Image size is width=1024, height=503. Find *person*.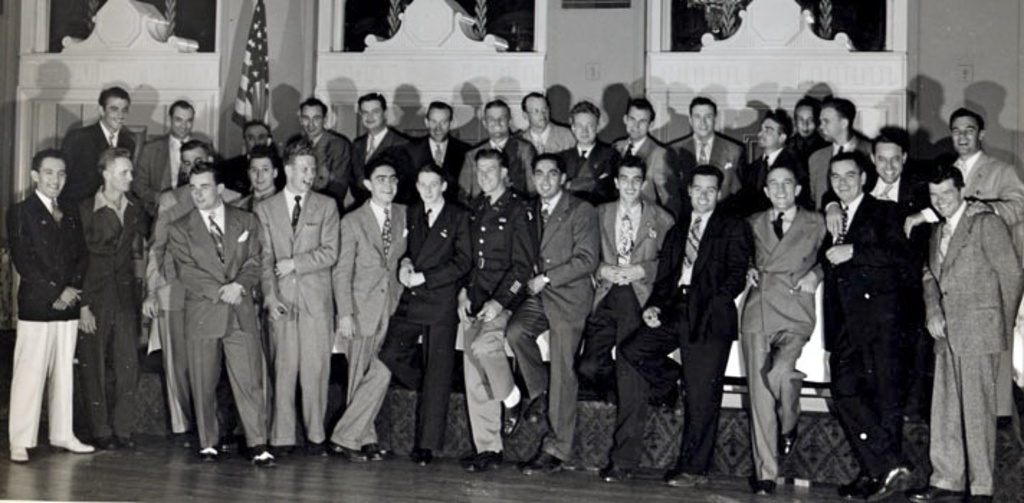
bbox(948, 101, 1023, 267).
